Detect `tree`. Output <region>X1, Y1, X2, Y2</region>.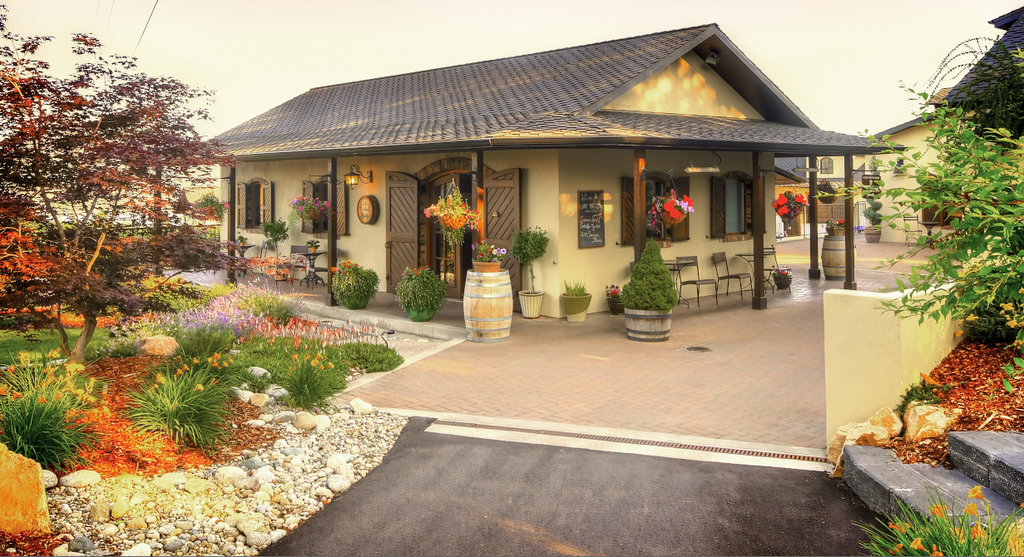
<region>13, 41, 225, 369</region>.
